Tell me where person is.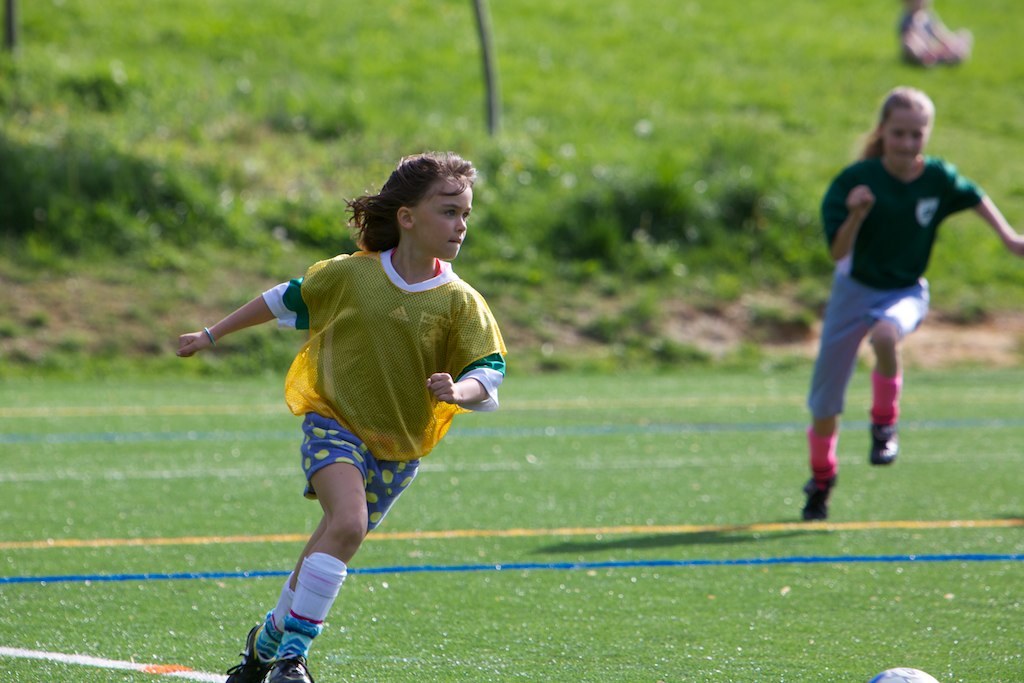
person is at [202, 146, 508, 679].
